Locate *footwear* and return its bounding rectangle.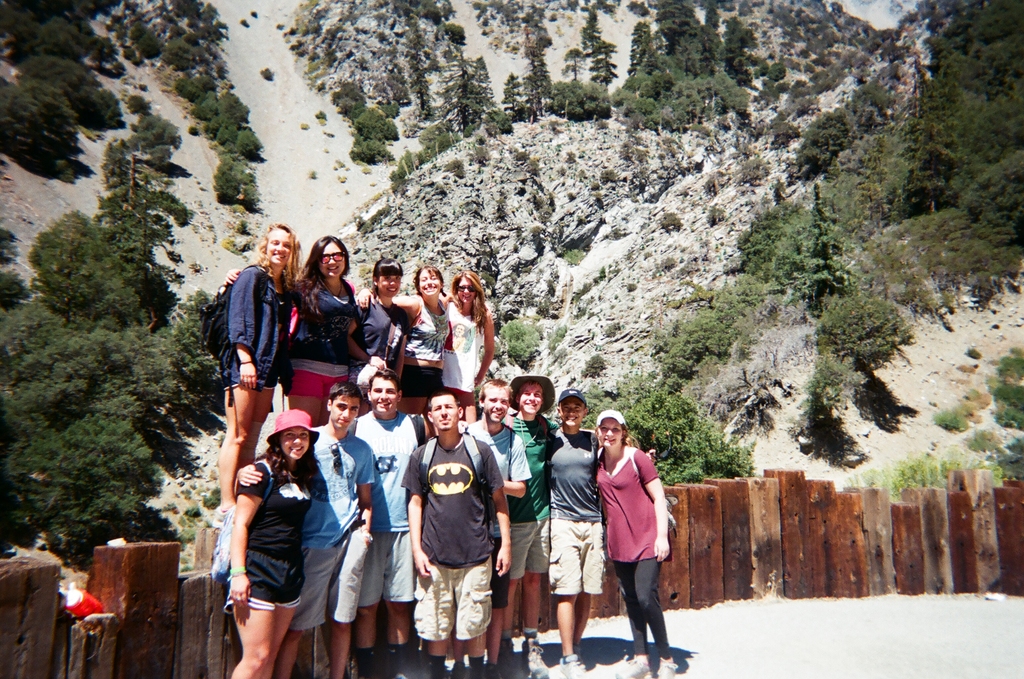
[x1=386, y1=646, x2=402, y2=678].
